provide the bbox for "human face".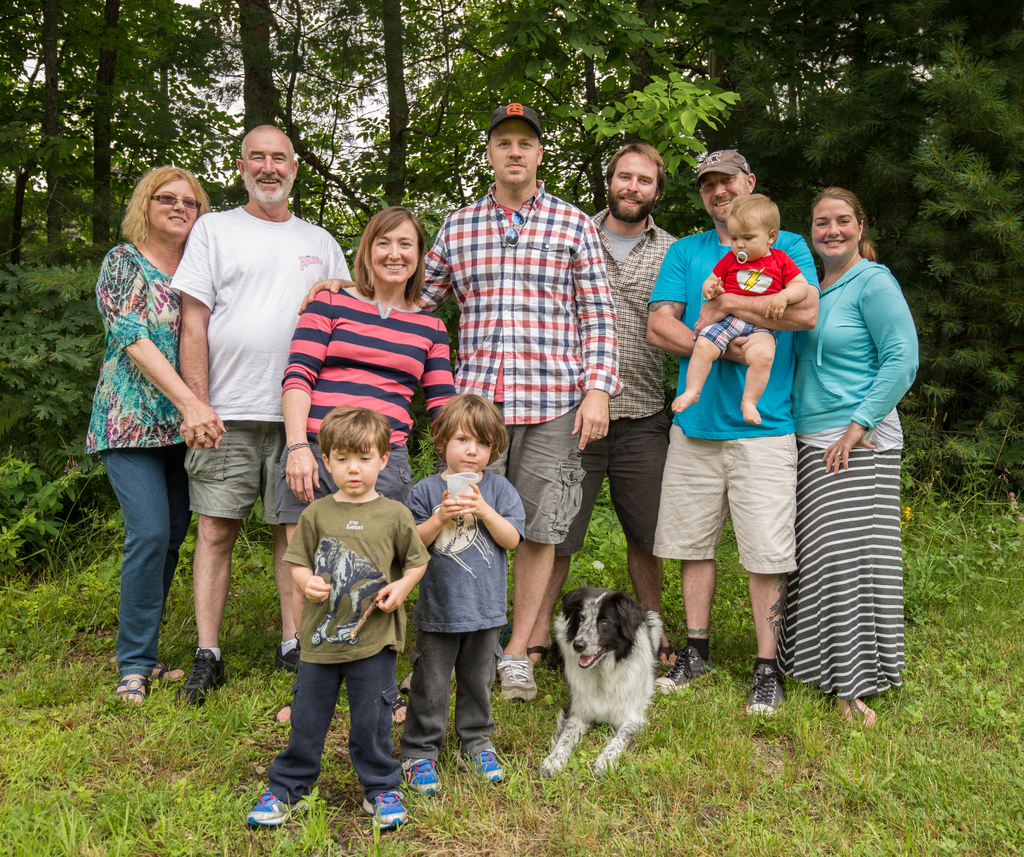
region(244, 131, 294, 203).
